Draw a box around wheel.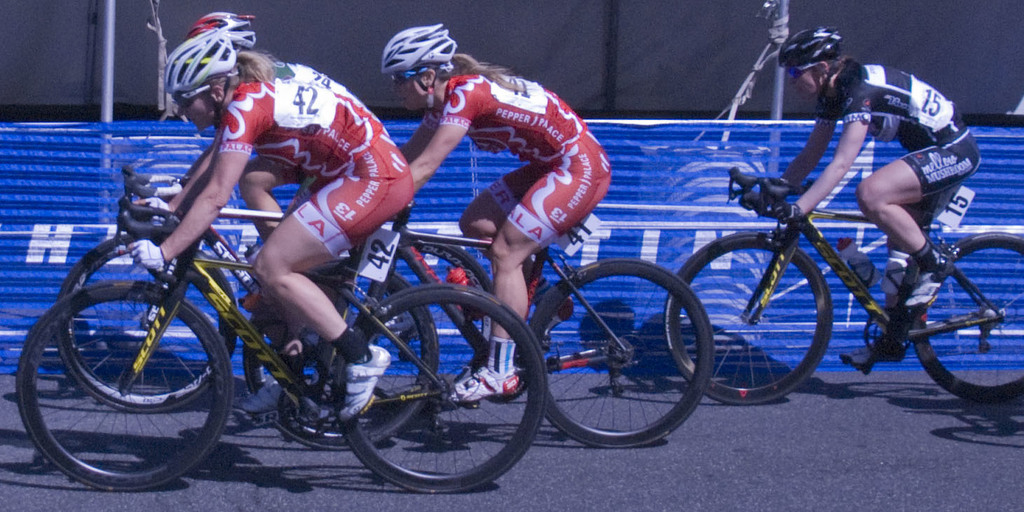
661:233:833:408.
